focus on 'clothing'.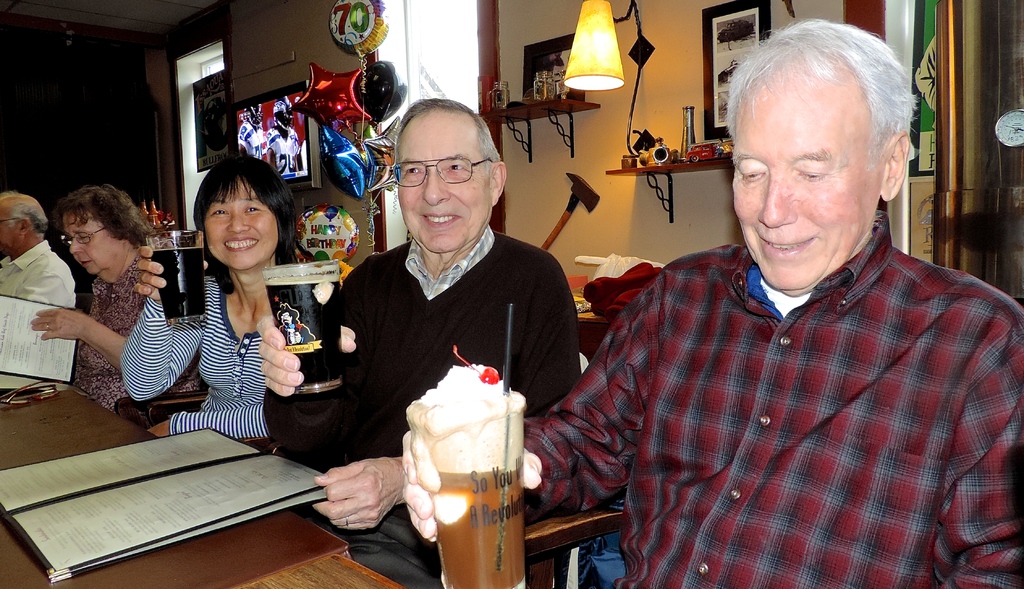
Focused at crop(524, 240, 1023, 586).
